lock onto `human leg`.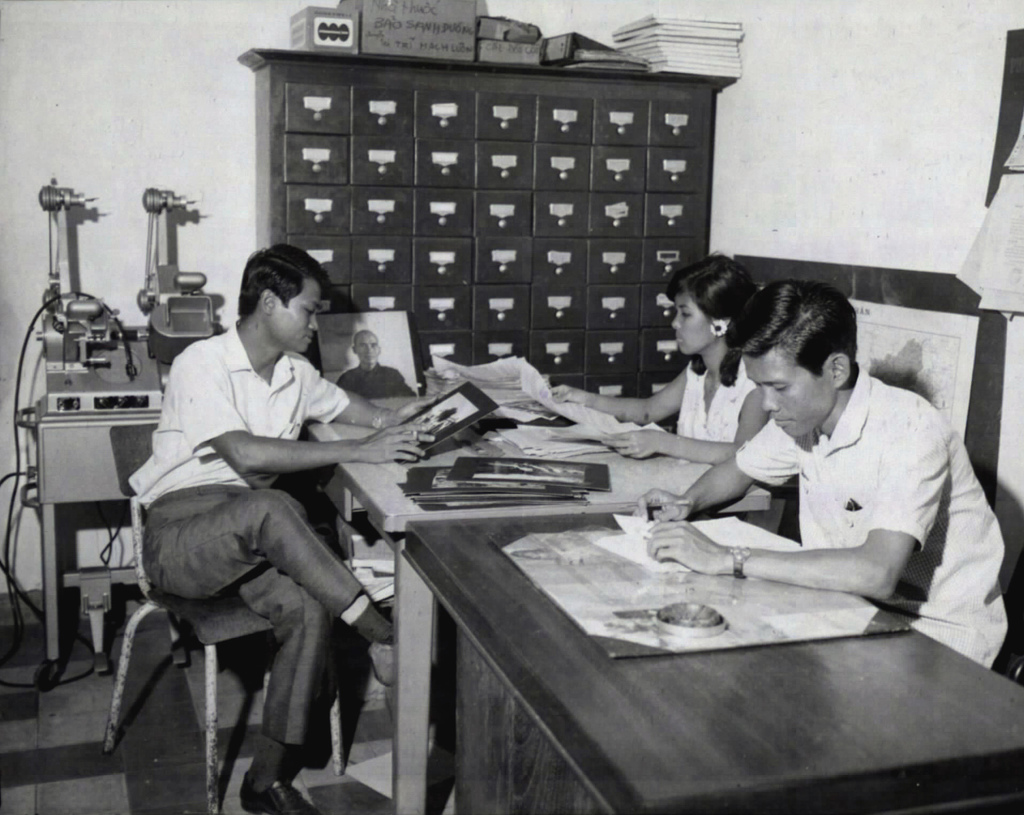
Locked: <box>234,563,318,814</box>.
